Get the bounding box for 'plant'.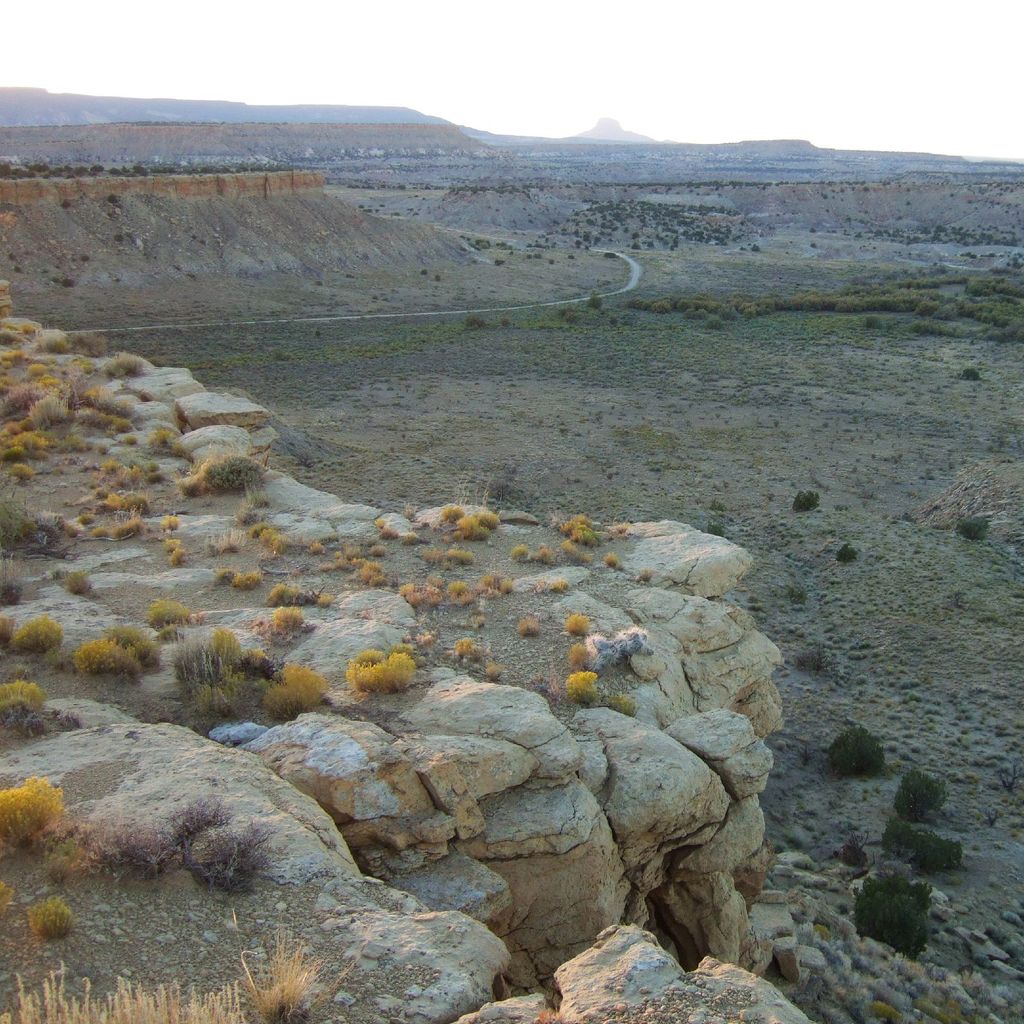
l=41, t=325, r=108, b=360.
